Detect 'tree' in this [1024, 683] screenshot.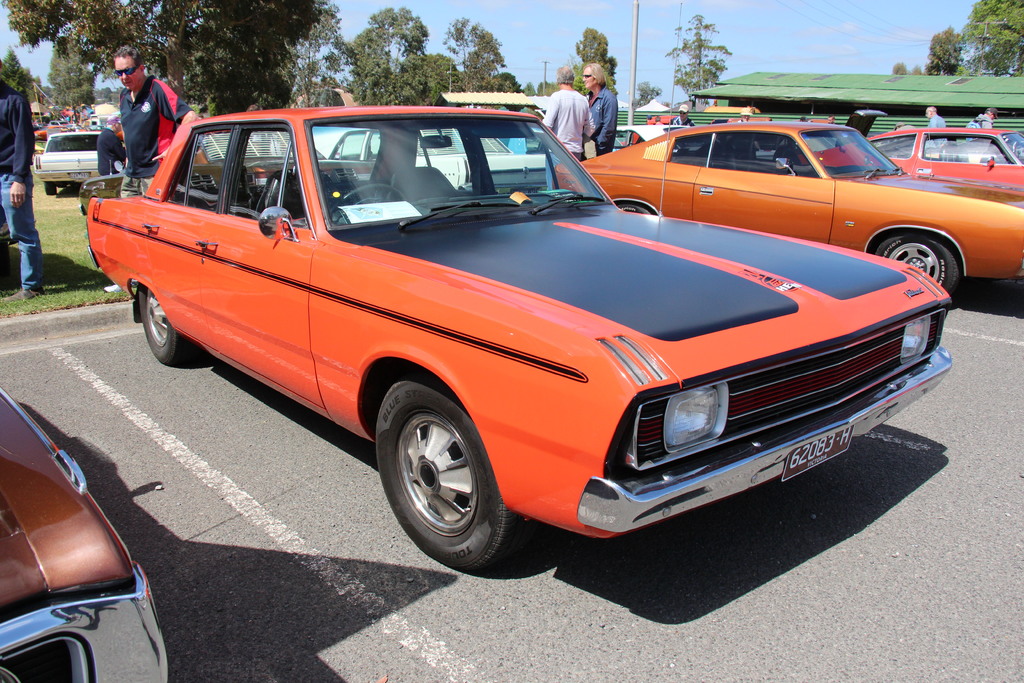
Detection: <bbox>632, 78, 661, 110</bbox>.
